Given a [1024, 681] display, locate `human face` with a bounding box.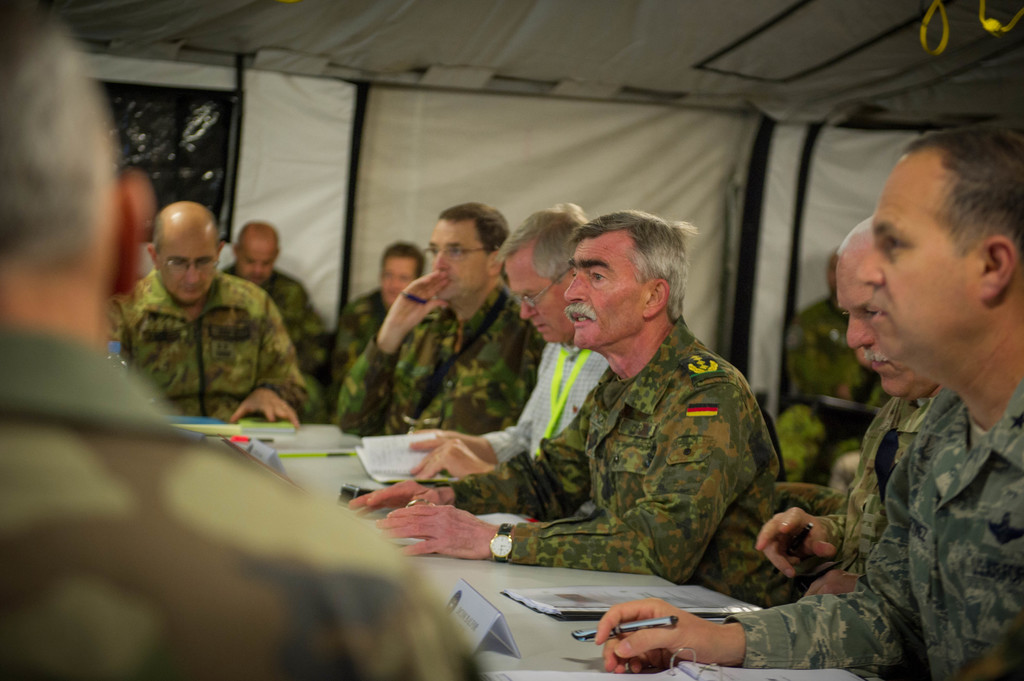
Located: pyautogui.locateOnScreen(426, 220, 486, 300).
